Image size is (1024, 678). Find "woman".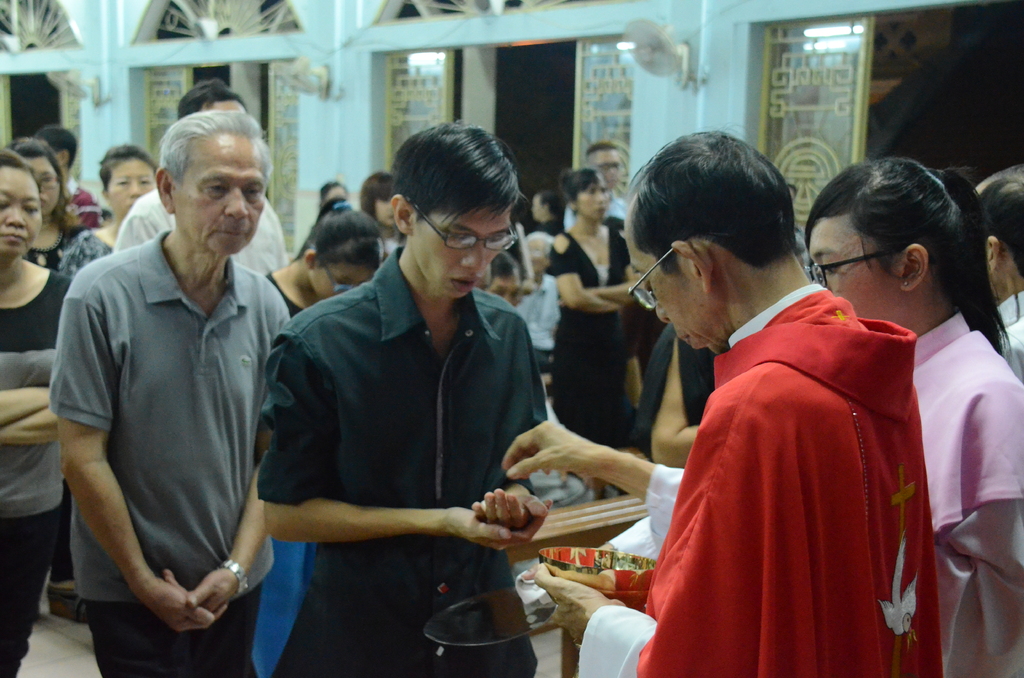
[543, 166, 645, 454].
